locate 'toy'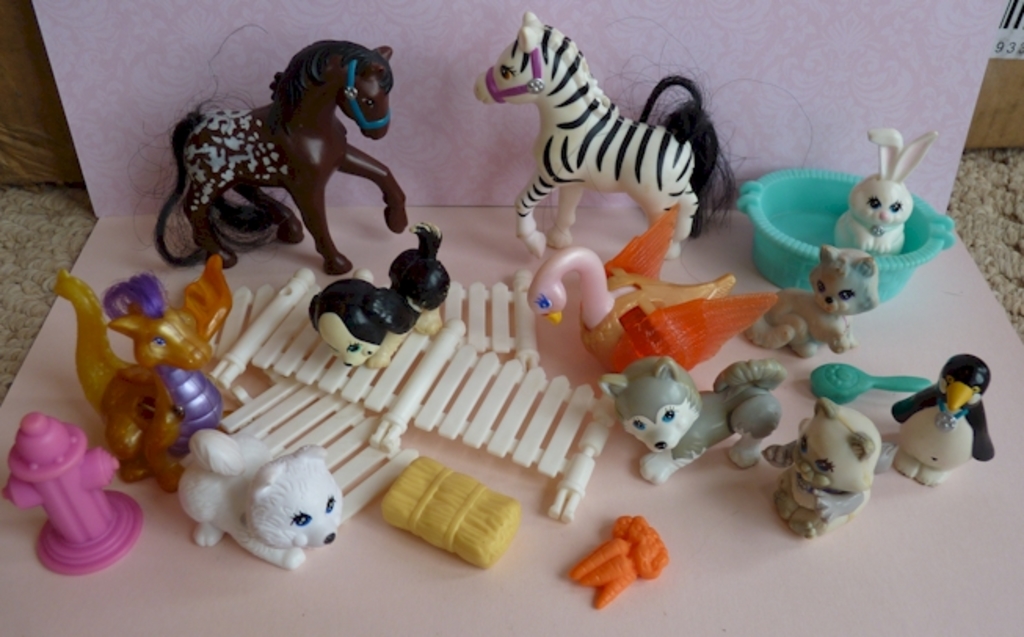
<box>566,516,671,610</box>
